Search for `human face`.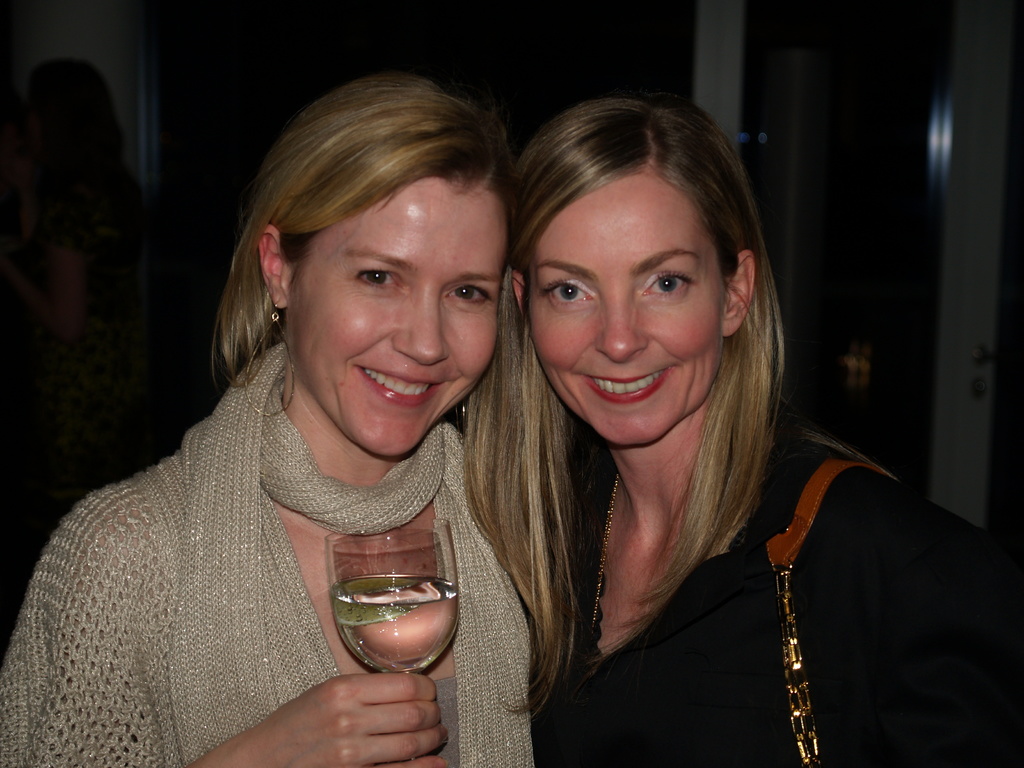
Found at rect(285, 175, 508, 467).
